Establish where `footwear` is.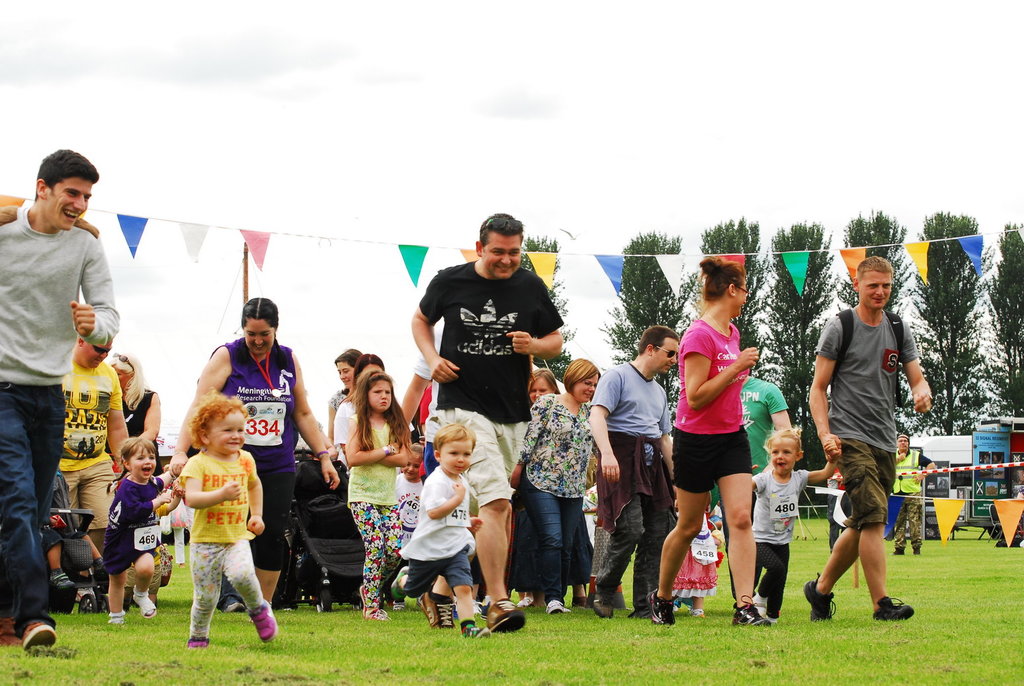
Established at 46,569,77,591.
